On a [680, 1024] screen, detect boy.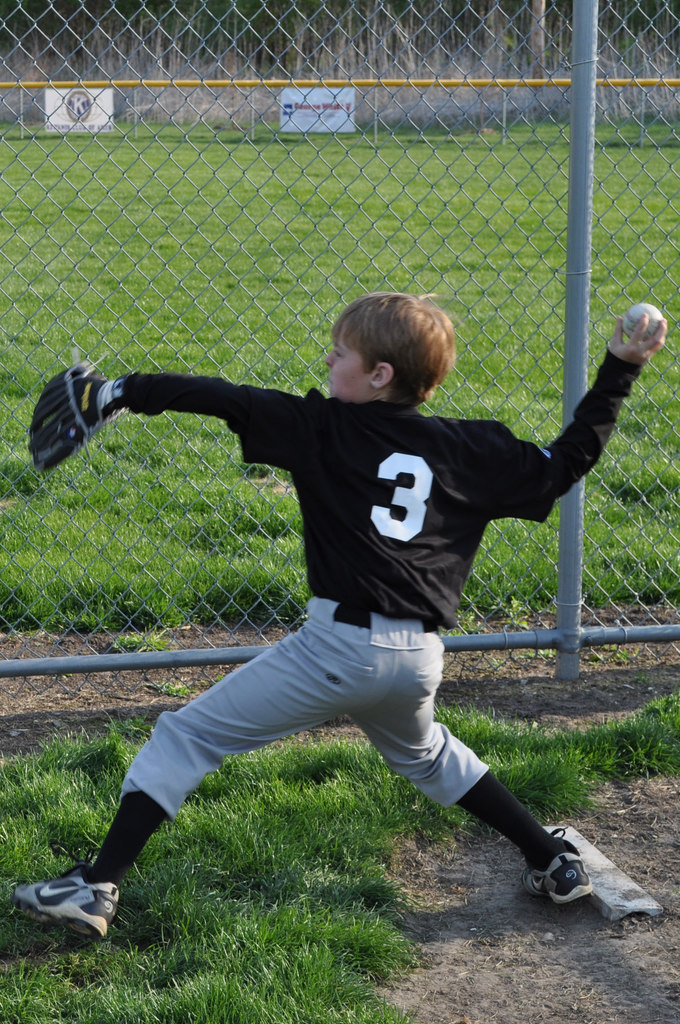
(left=24, top=287, right=679, bottom=938).
